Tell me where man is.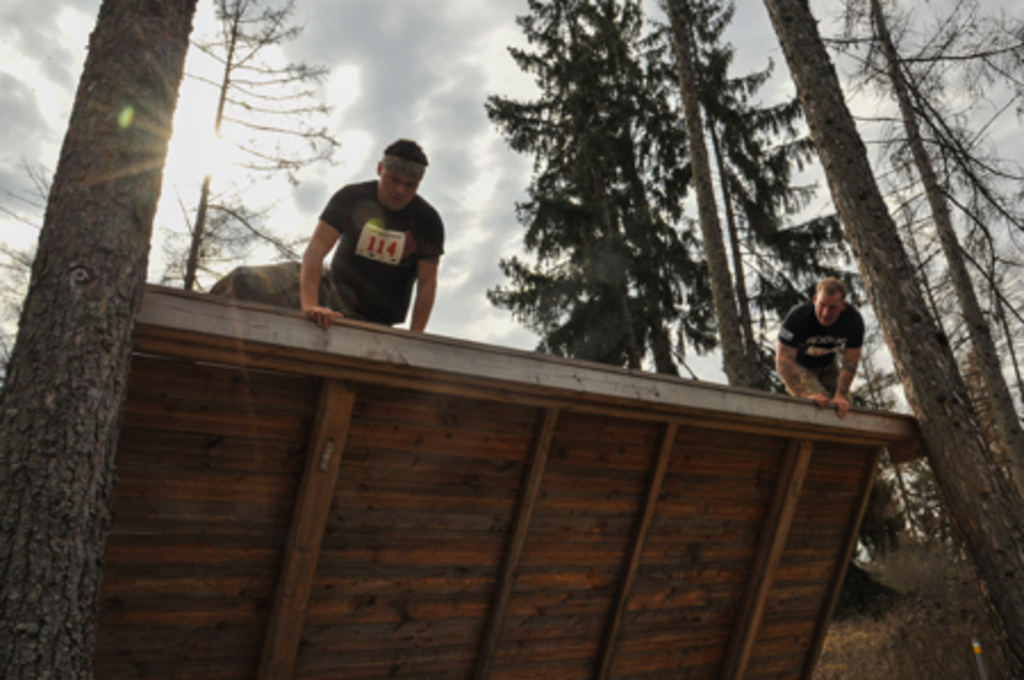
man is at box(776, 275, 865, 418).
